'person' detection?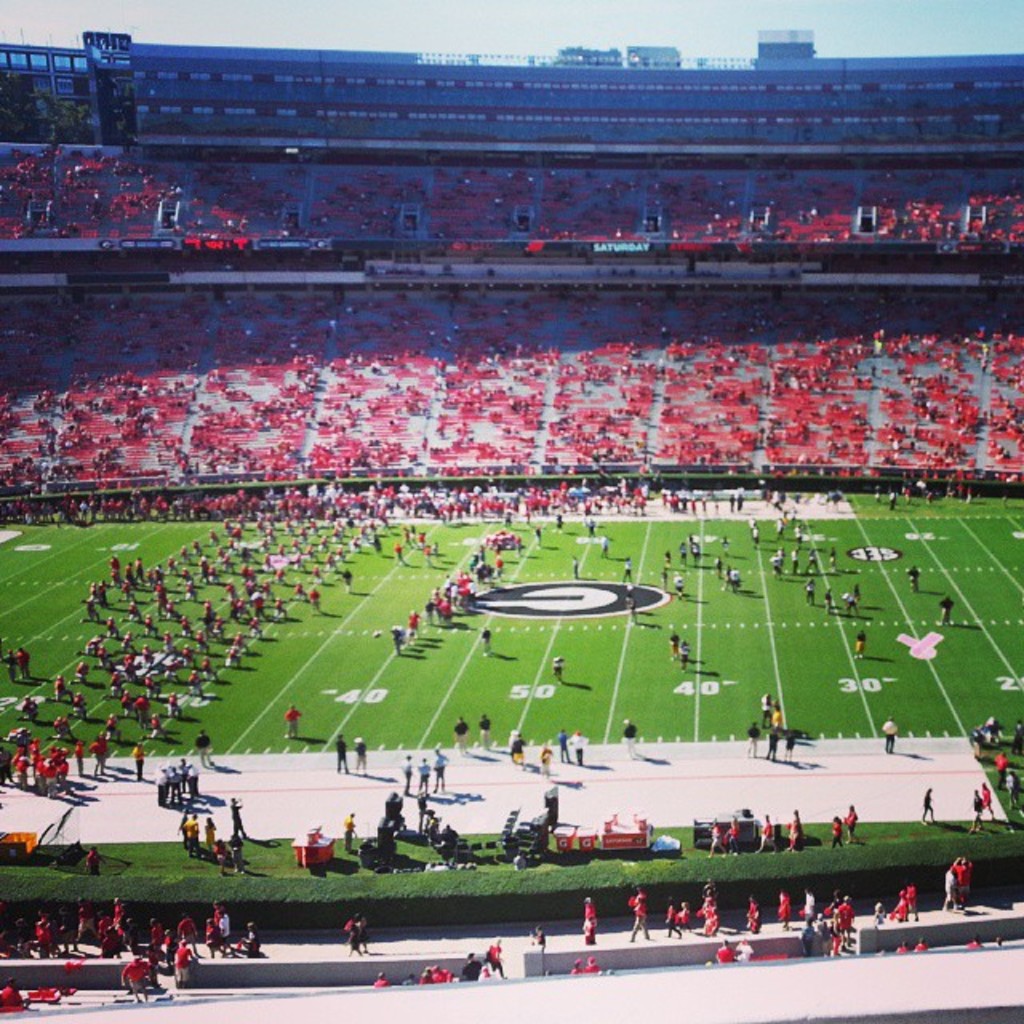
detection(704, 816, 720, 859)
